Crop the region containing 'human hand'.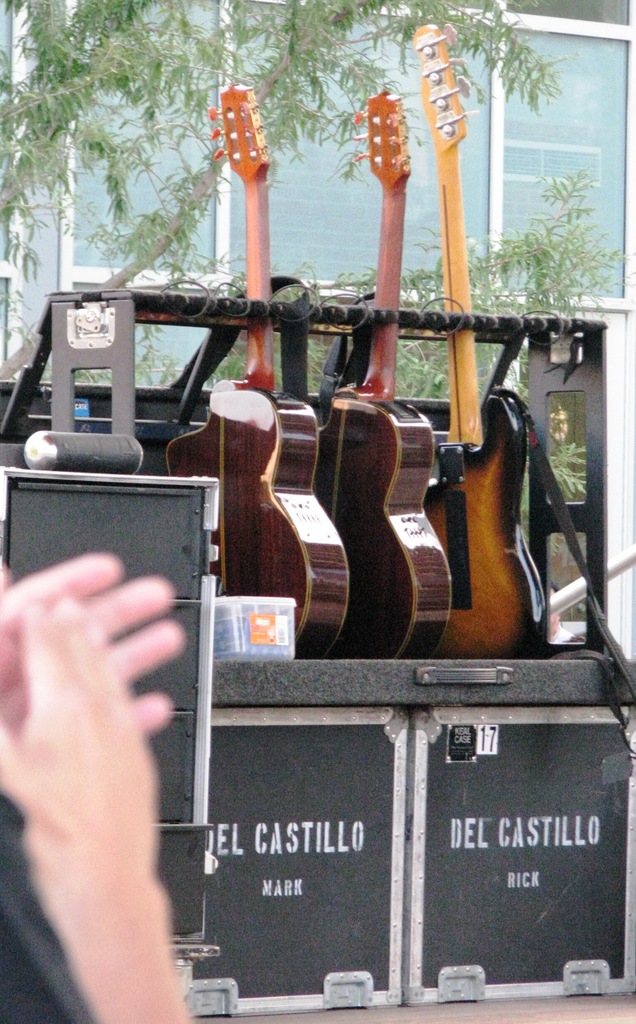
Crop region: 0/547/185/732.
